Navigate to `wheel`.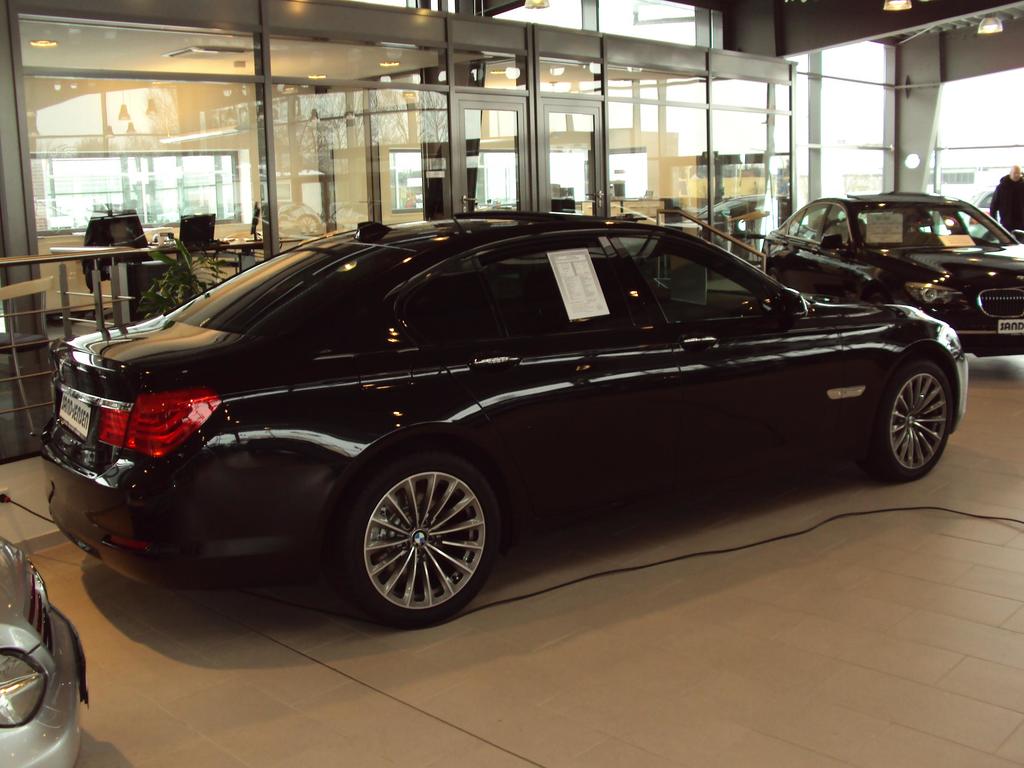
Navigation target: 340:461:497:615.
